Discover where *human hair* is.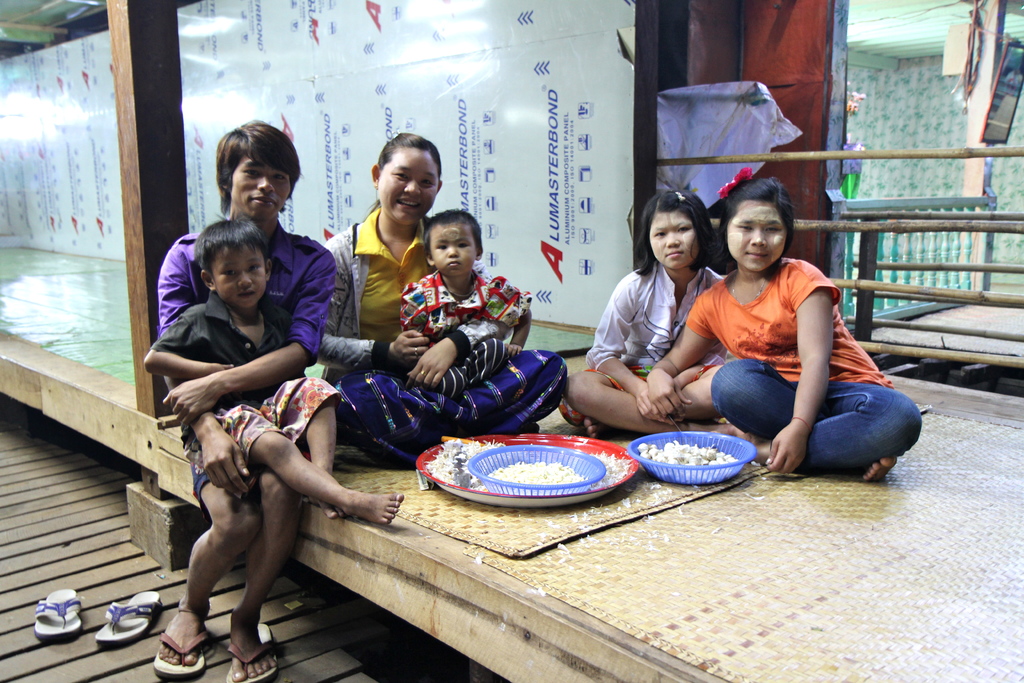
Discovered at l=715, t=174, r=799, b=272.
